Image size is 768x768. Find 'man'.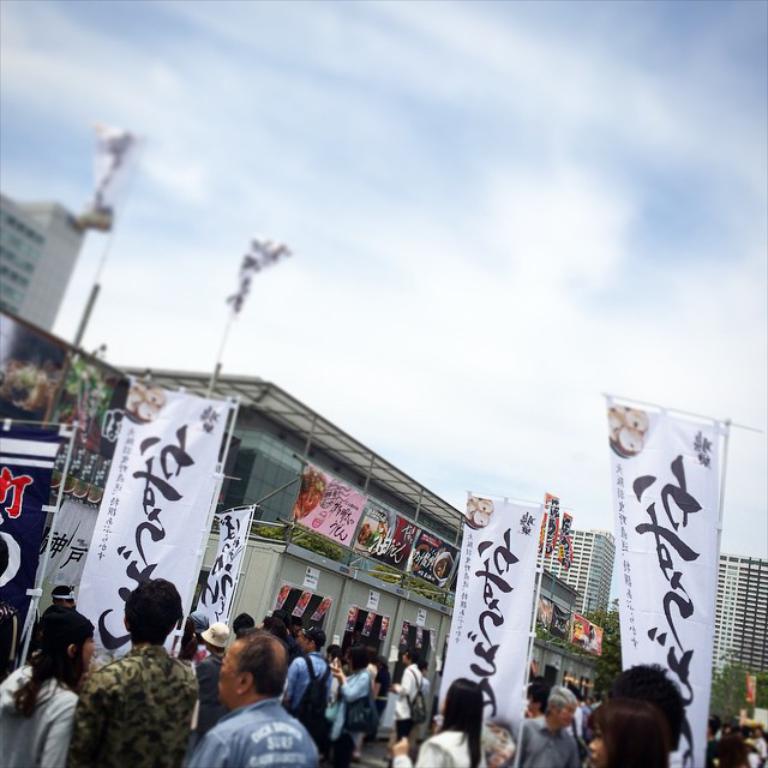
505 684 590 767.
